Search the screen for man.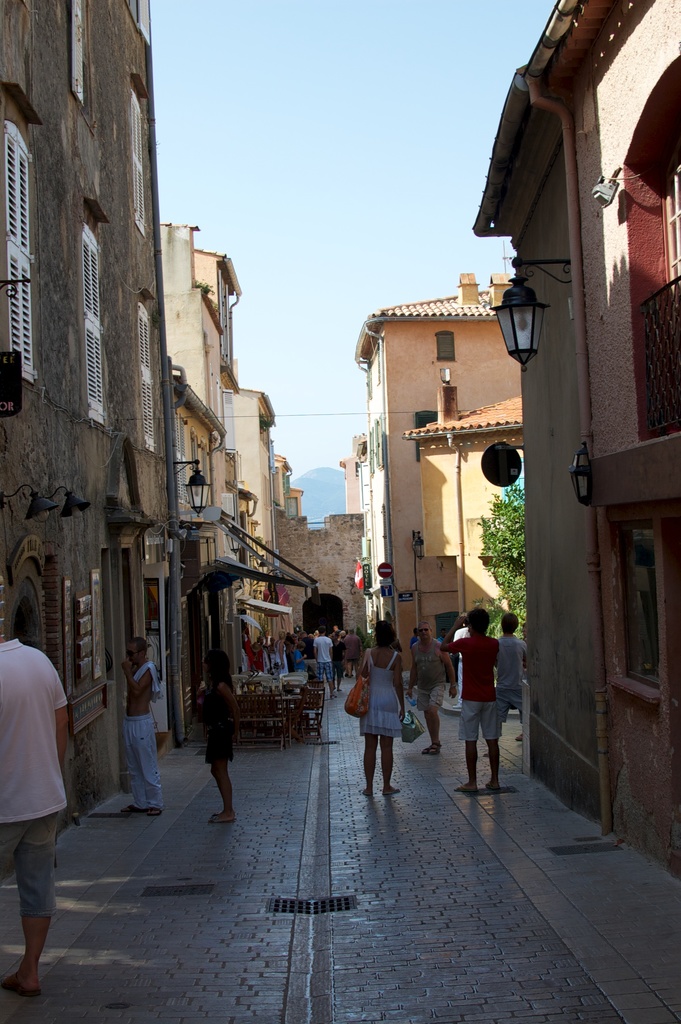
Found at box=[336, 623, 368, 676].
